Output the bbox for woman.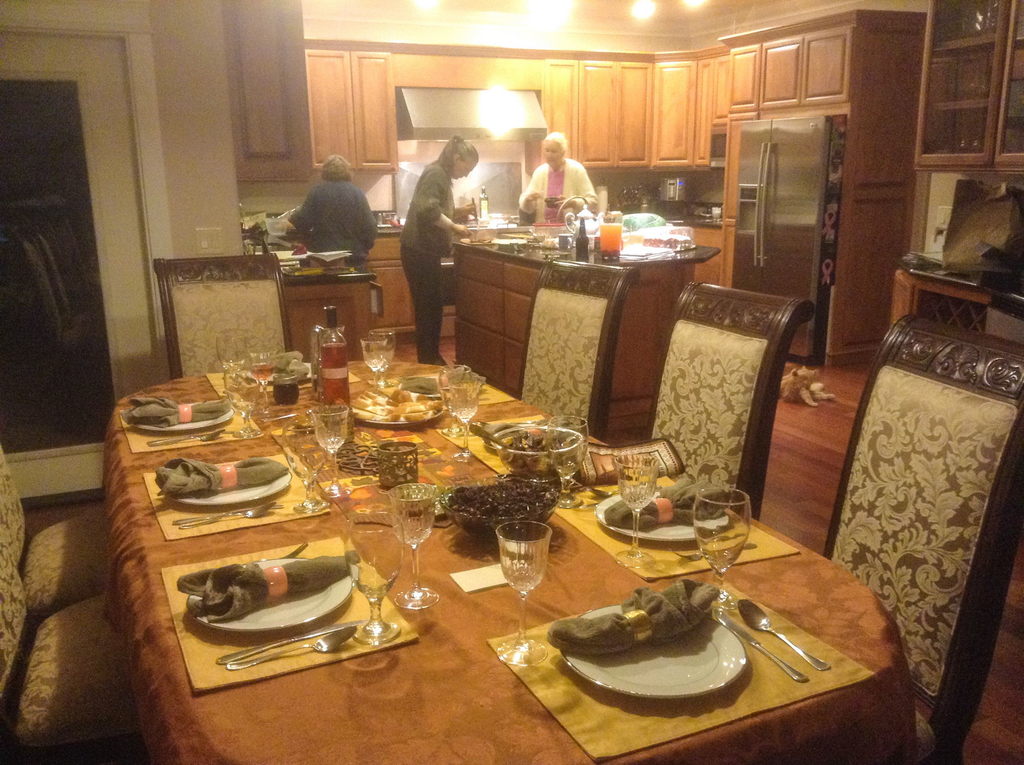
[left=388, top=128, right=476, bottom=374].
